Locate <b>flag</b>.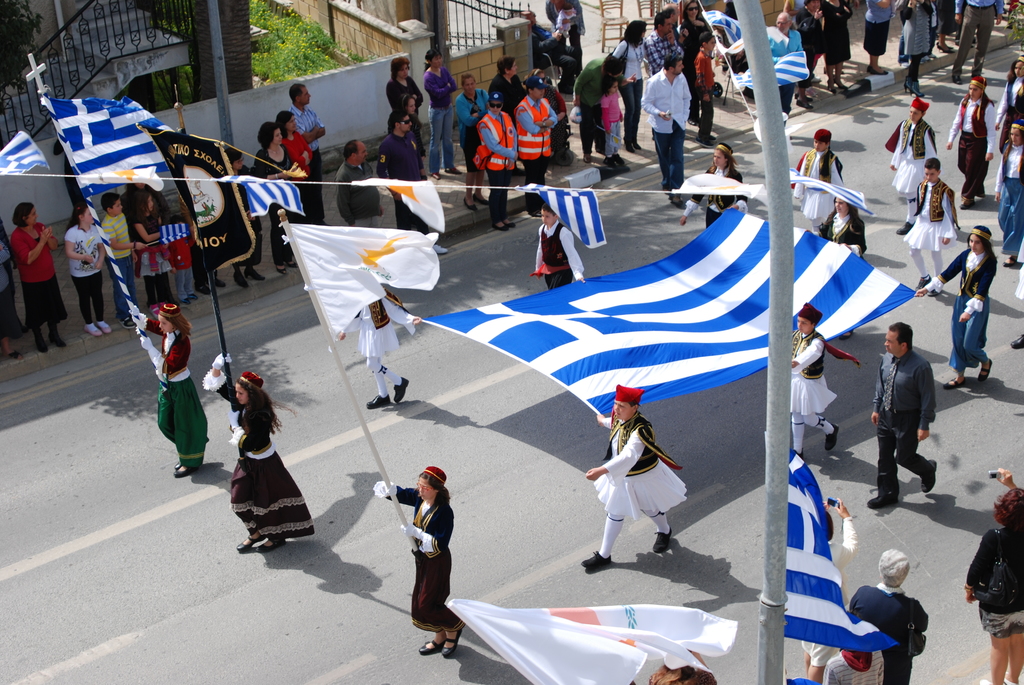
Bounding box: region(702, 12, 746, 51).
